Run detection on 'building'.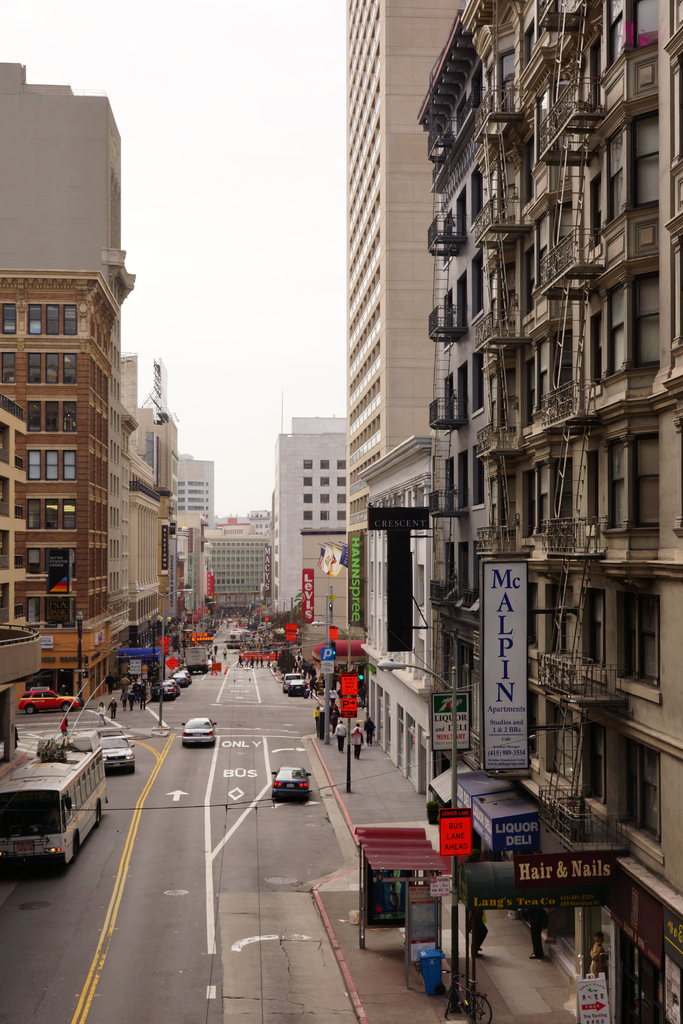
Result: <region>345, 0, 458, 791</region>.
